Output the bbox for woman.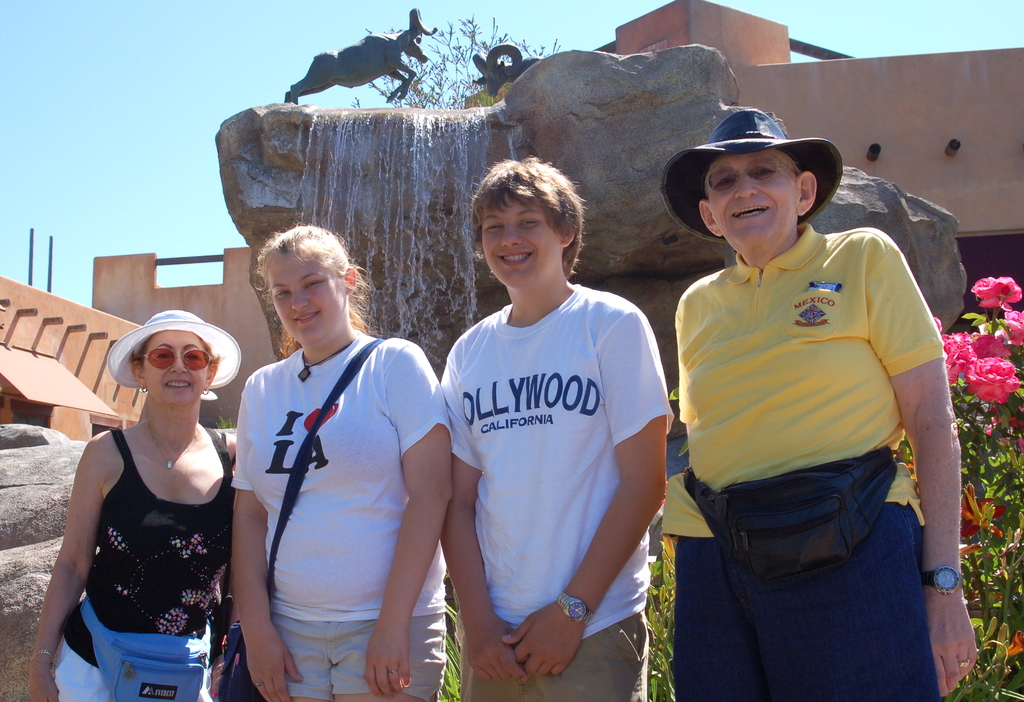
[left=221, top=211, right=457, bottom=701].
